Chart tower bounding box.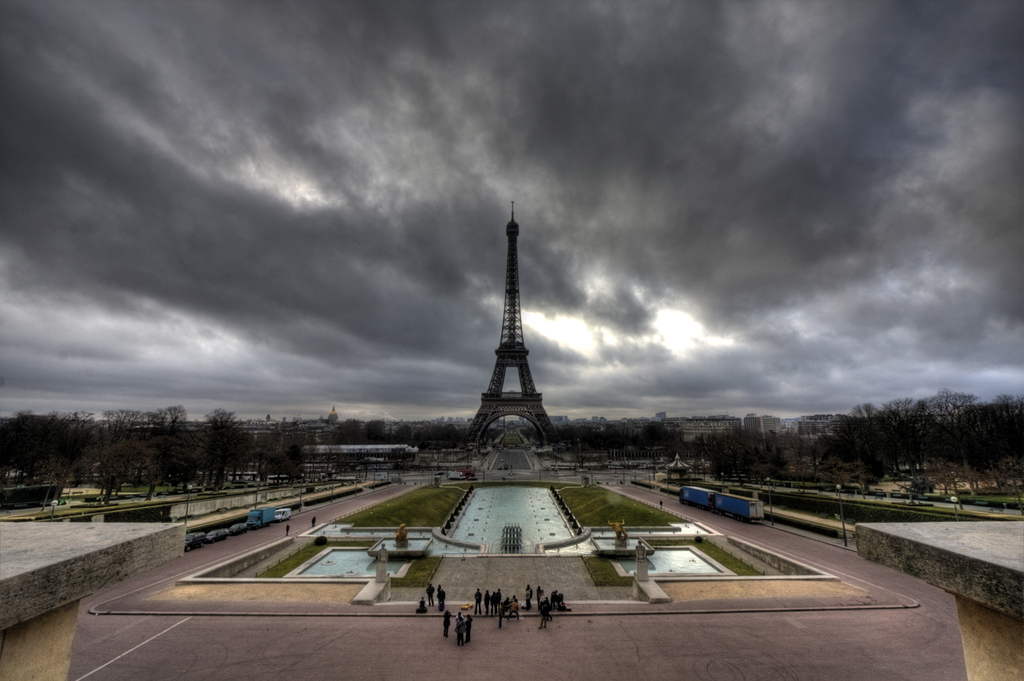
Charted: bbox(478, 195, 558, 442).
